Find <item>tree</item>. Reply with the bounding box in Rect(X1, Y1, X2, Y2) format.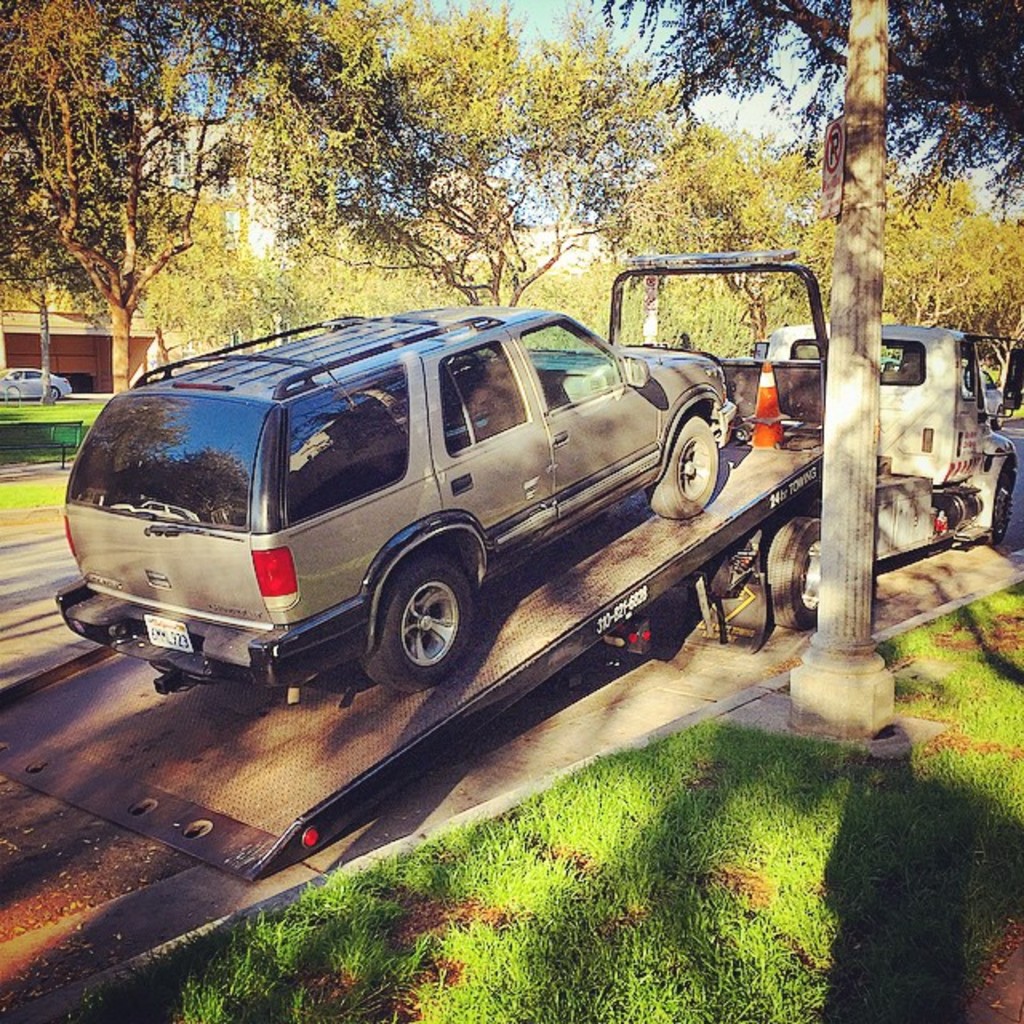
Rect(592, 0, 1022, 214).
